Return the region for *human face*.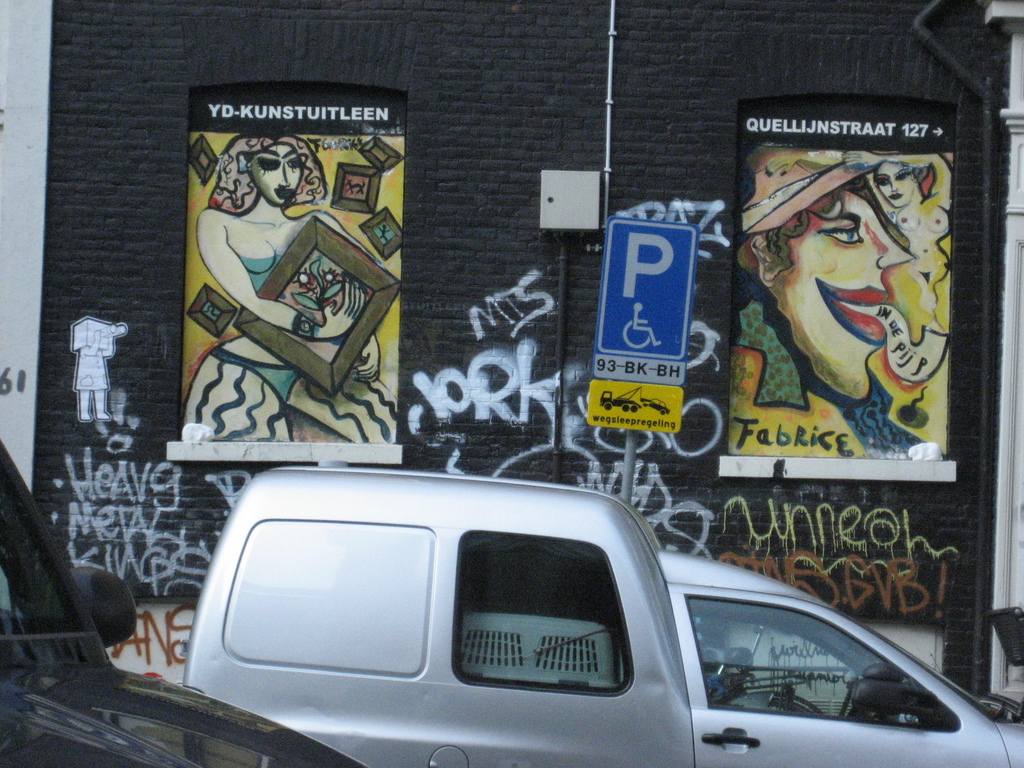
crop(250, 145, 310, 203).
